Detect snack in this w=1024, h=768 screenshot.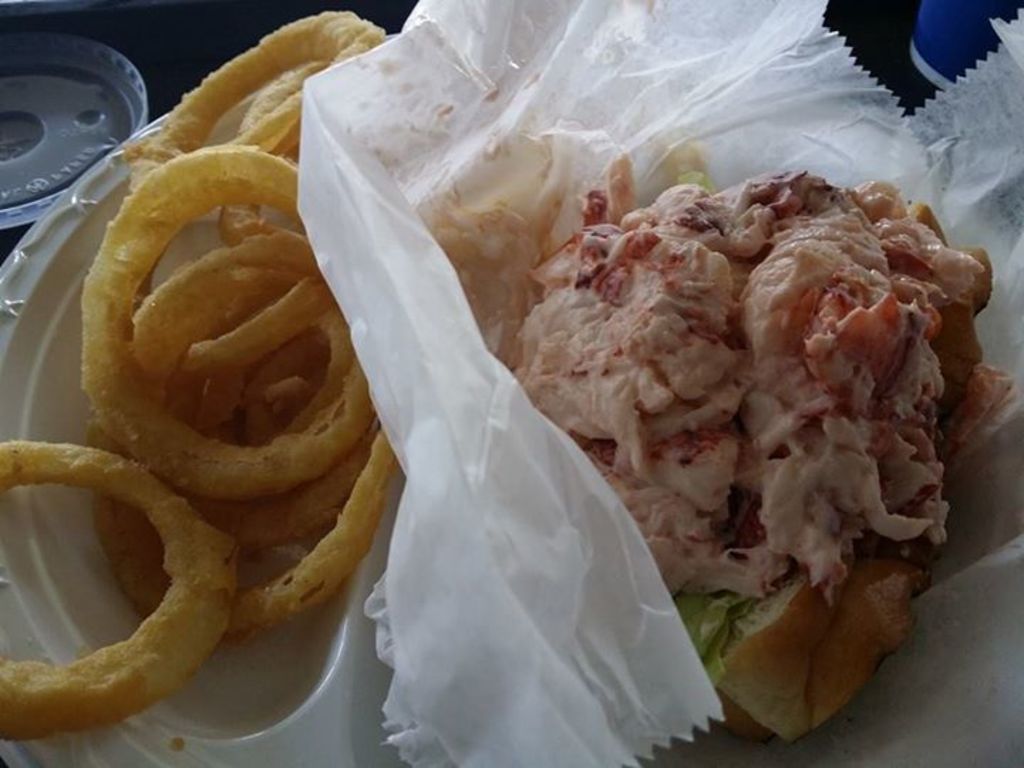
Detection: detection(0, 10, 397, 732).
